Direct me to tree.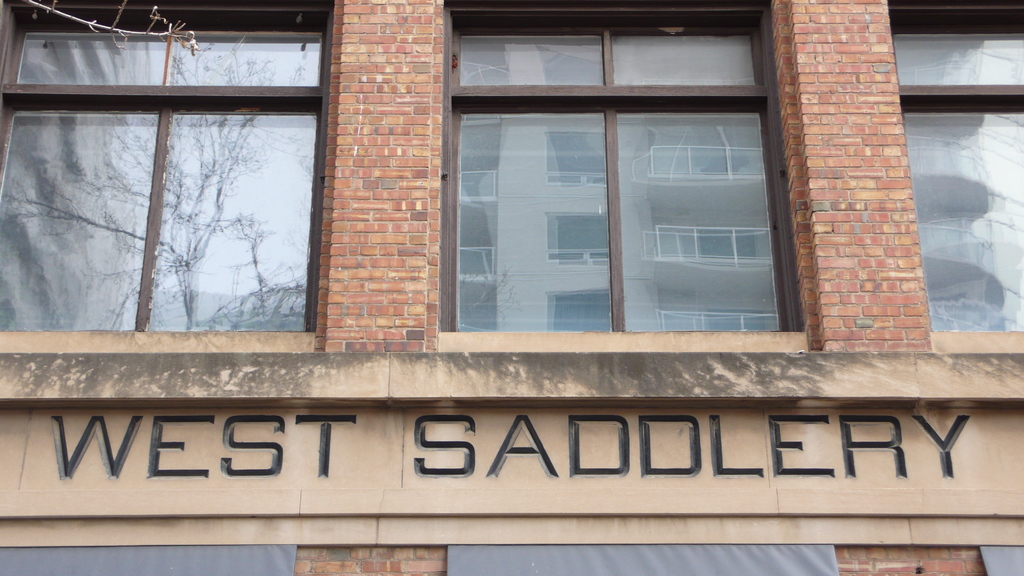
Direction: box=[1, 49, 282, 339].
